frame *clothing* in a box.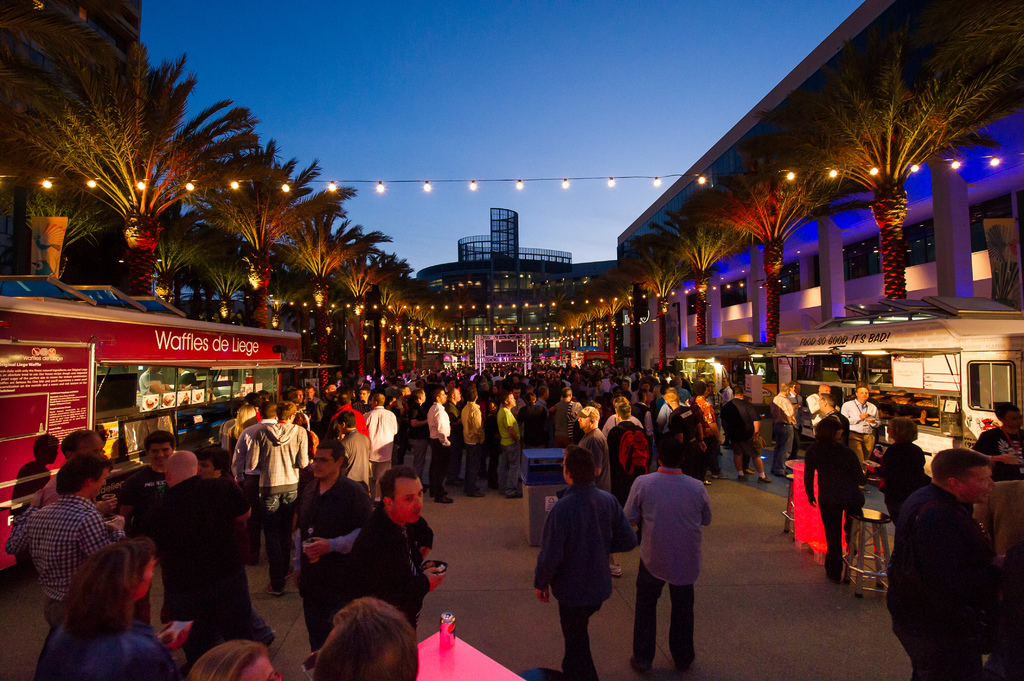
bbox(263, 351, 772, 460).
